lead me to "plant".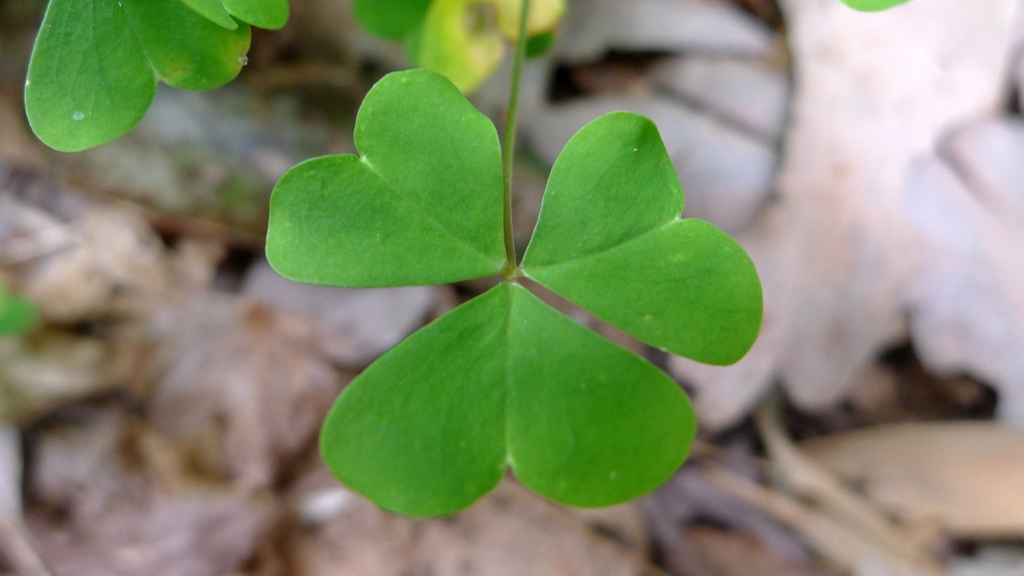
Lead to 340:0:576:98.
